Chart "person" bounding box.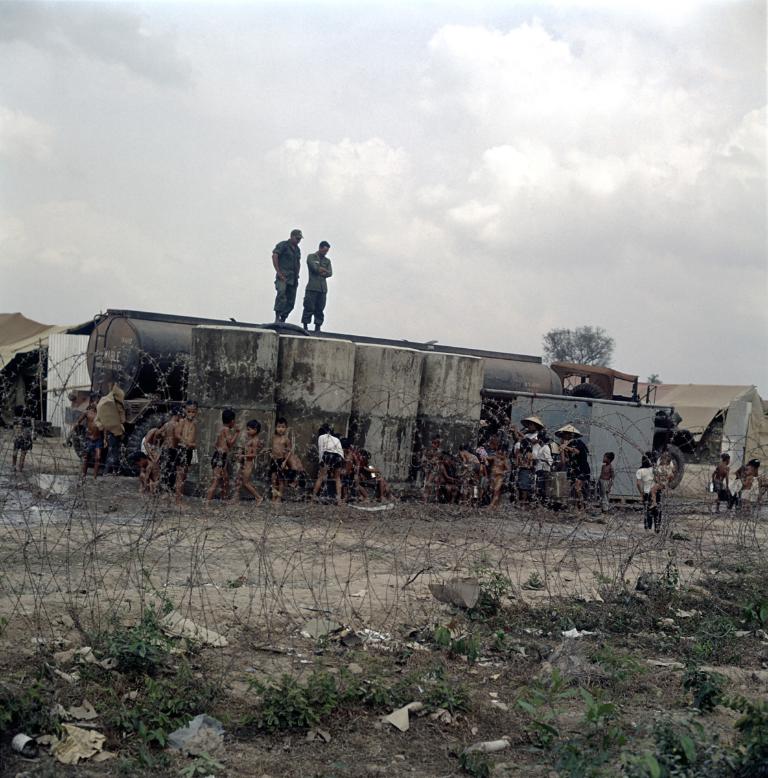
Charted: bbox=(634, 447, 665, 530).
